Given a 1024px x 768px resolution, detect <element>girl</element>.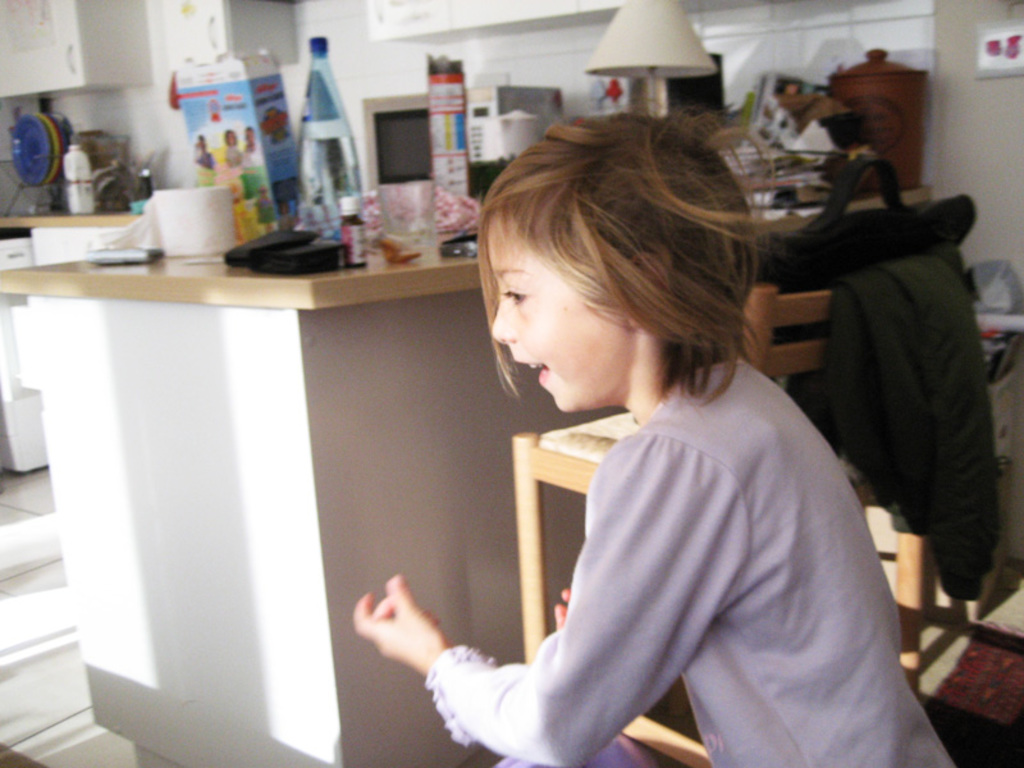
box(357, 105, 960, 767).
